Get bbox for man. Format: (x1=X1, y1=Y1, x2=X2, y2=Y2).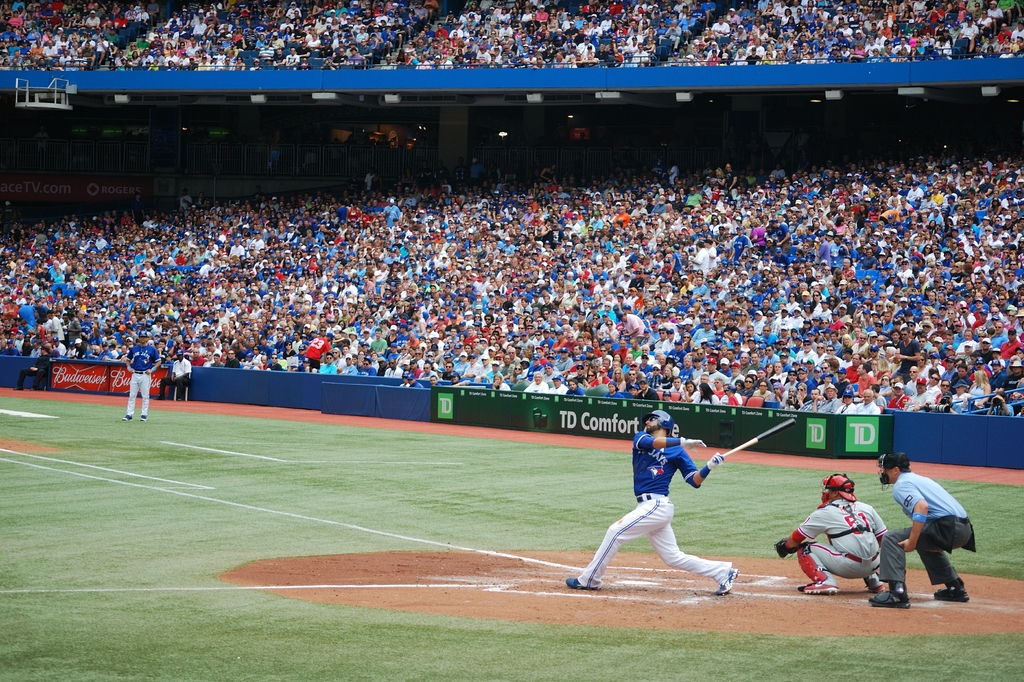
(x1=795, y1=336, x2=815, y2=357).
